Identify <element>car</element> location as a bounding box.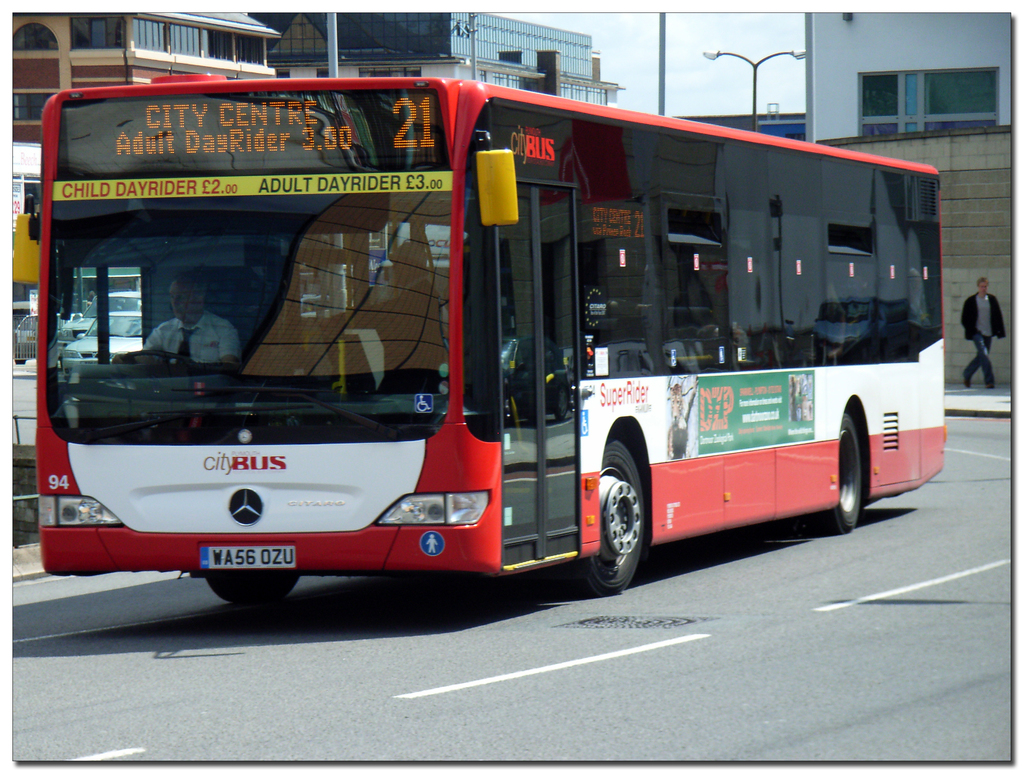
pyautogui.locateOnScreen(54, 310, 152, 376).
